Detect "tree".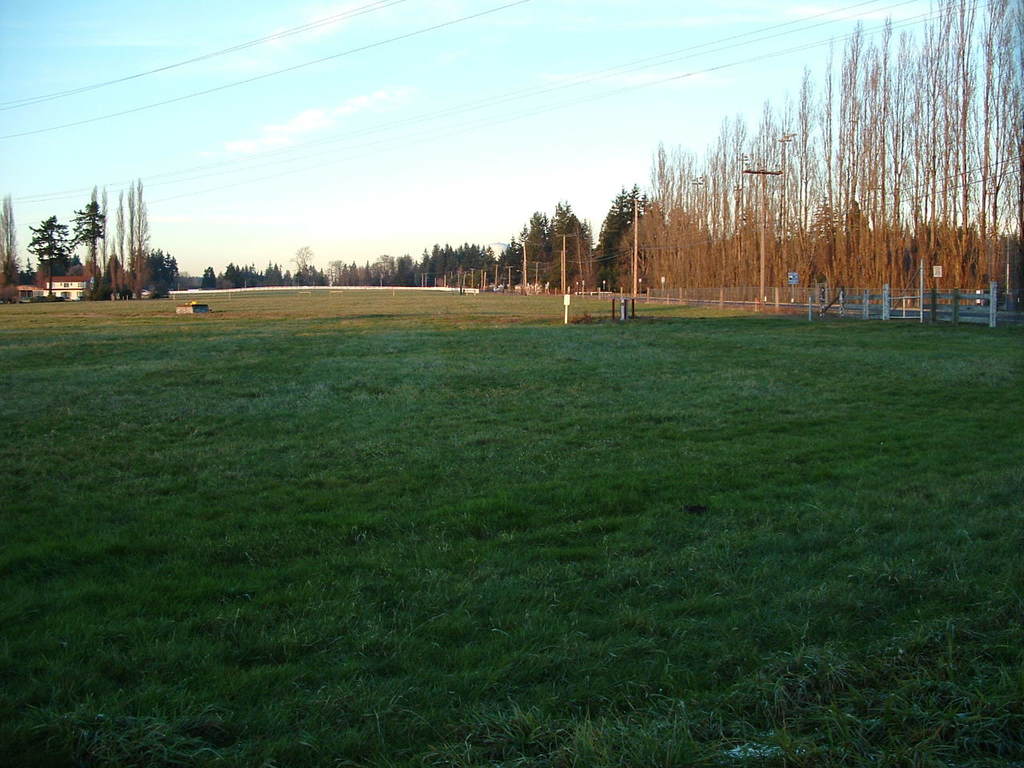
Detected at rect(69, 182, 110, 268).
